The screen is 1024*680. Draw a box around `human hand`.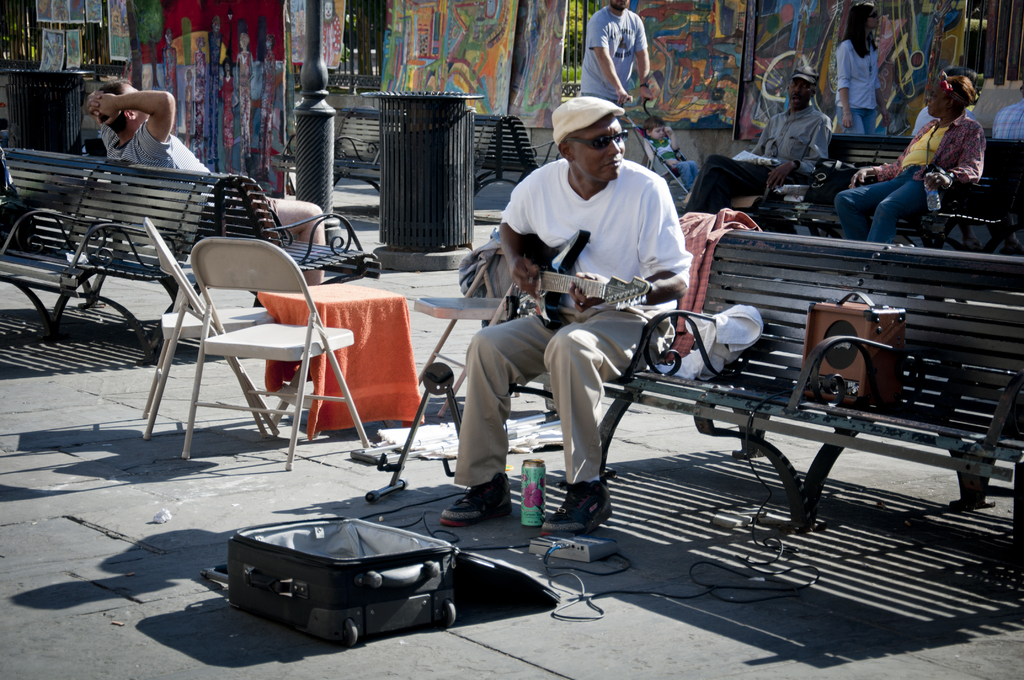
850:169:870:191.
